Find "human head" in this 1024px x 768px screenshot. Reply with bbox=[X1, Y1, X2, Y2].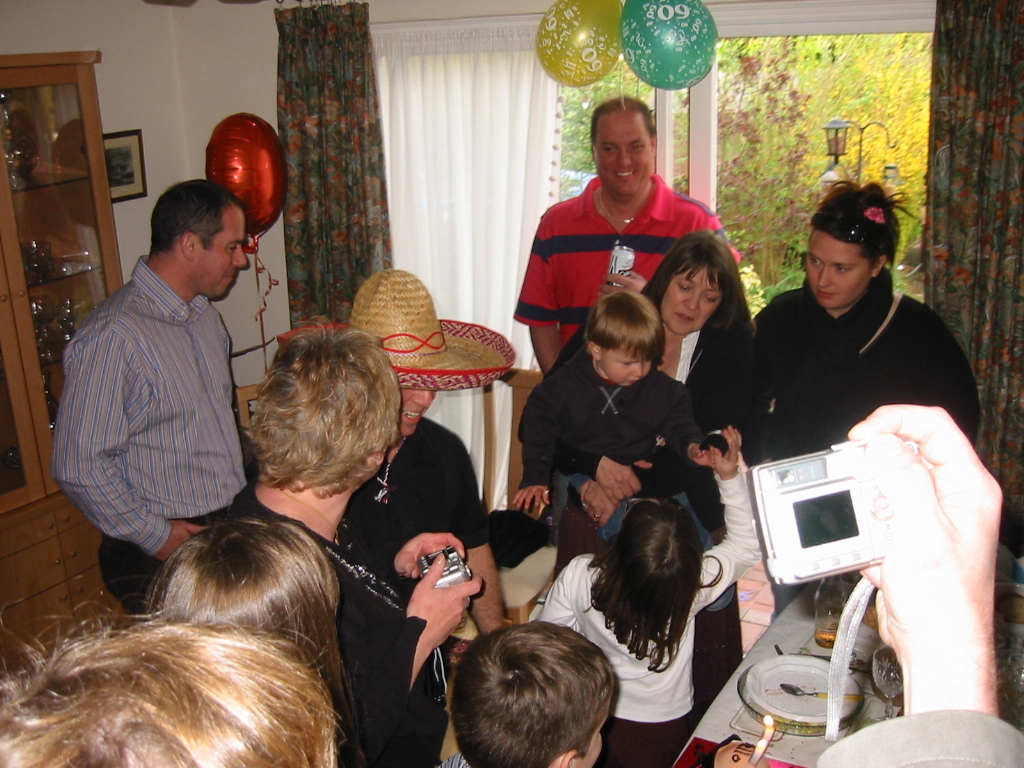
bbox=[805, 182, 902, 314].
